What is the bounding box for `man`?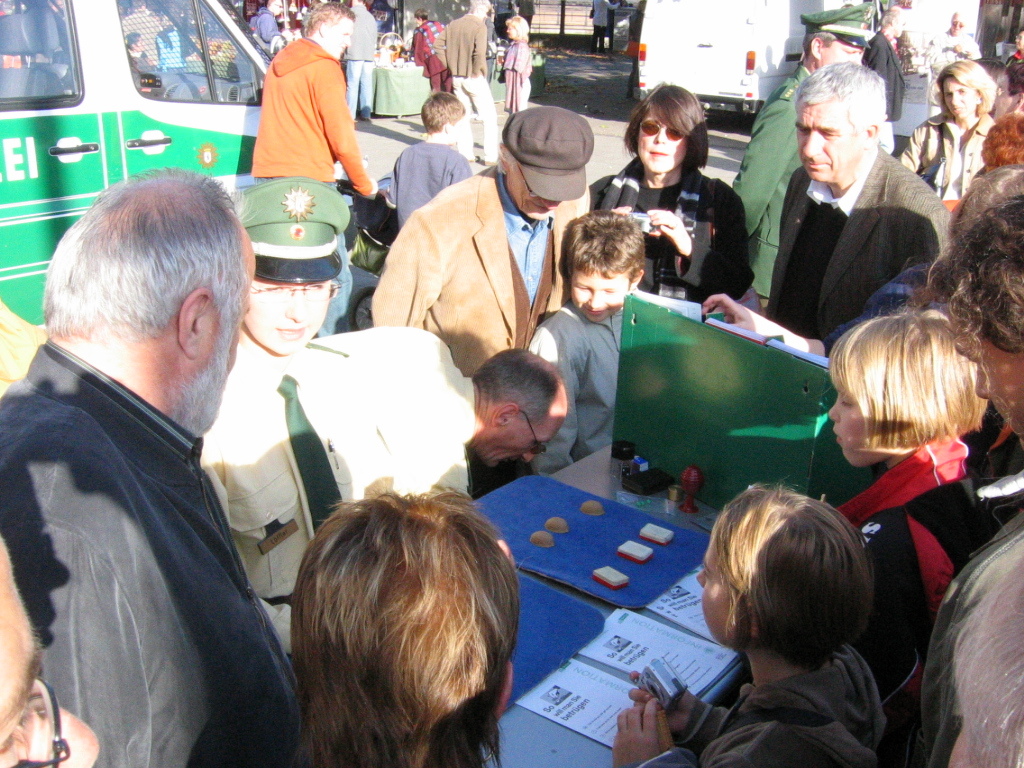
[249,0,374,250].
